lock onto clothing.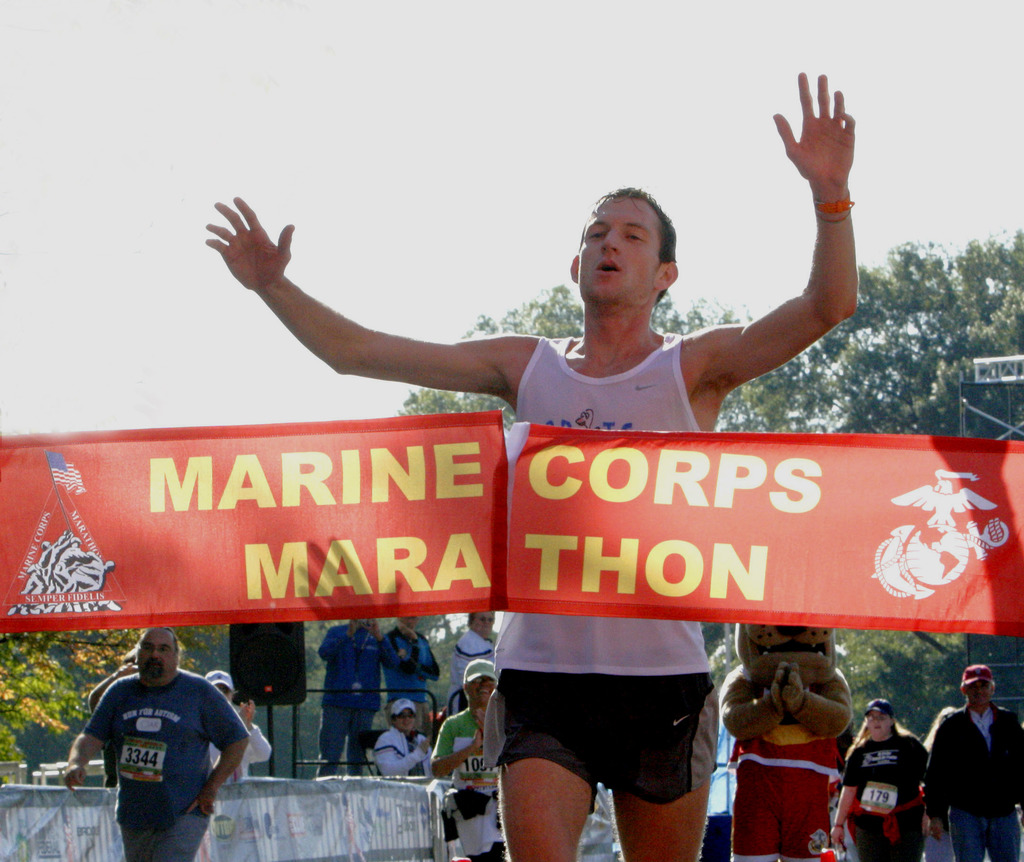
Locked: BBox(479, 312, 728, 794).
